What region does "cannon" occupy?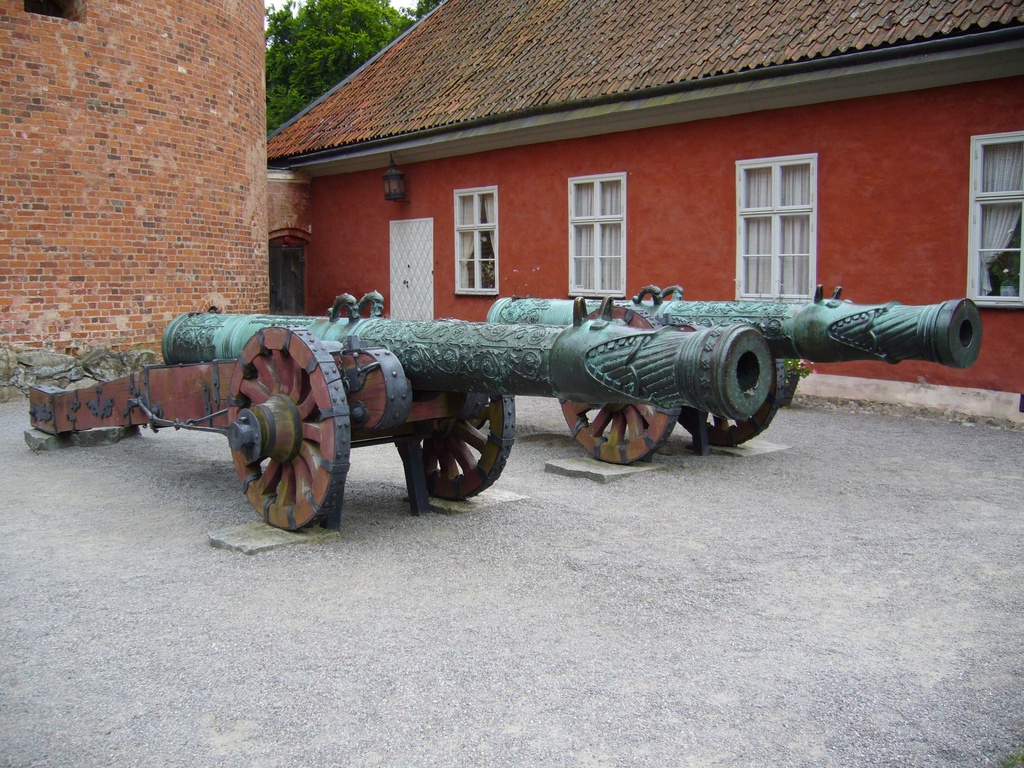
32/291/774/532.
